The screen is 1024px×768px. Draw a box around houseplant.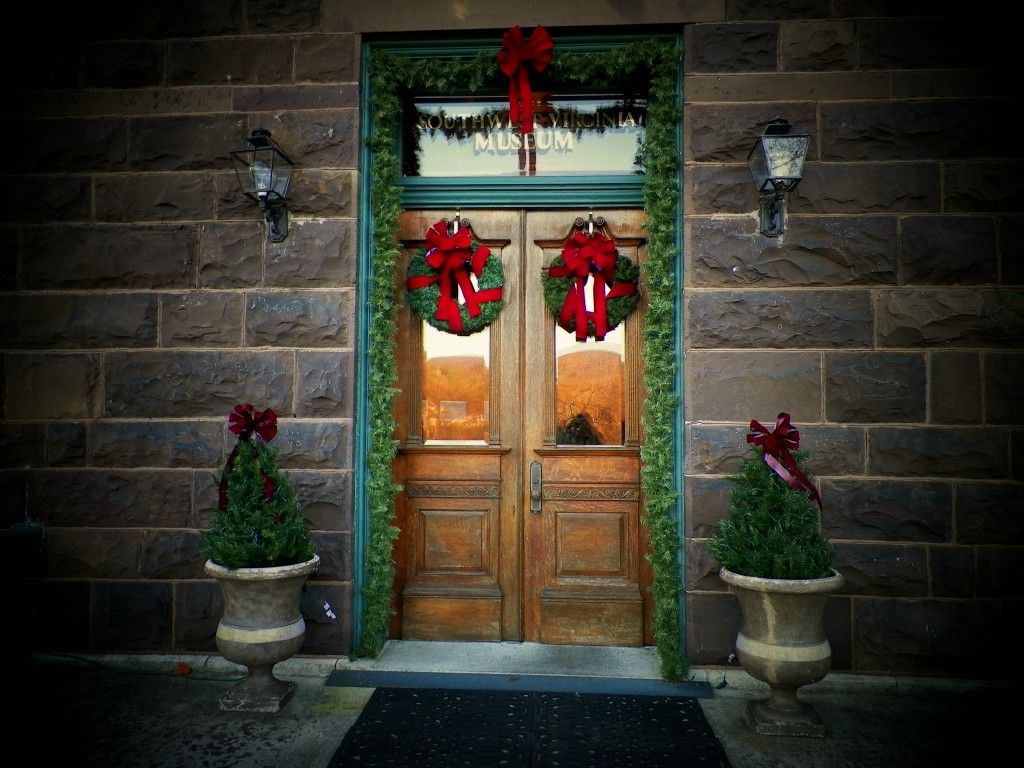
712/401/848/740.
